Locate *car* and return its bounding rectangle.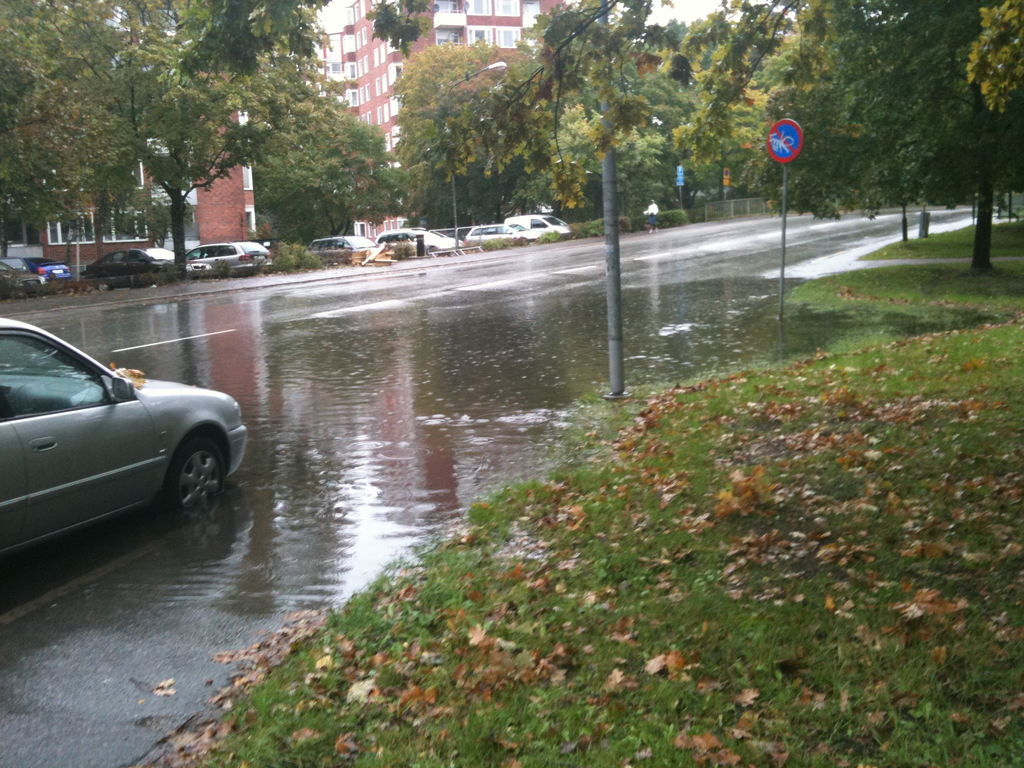
detection(0, 326, 235, 561).
